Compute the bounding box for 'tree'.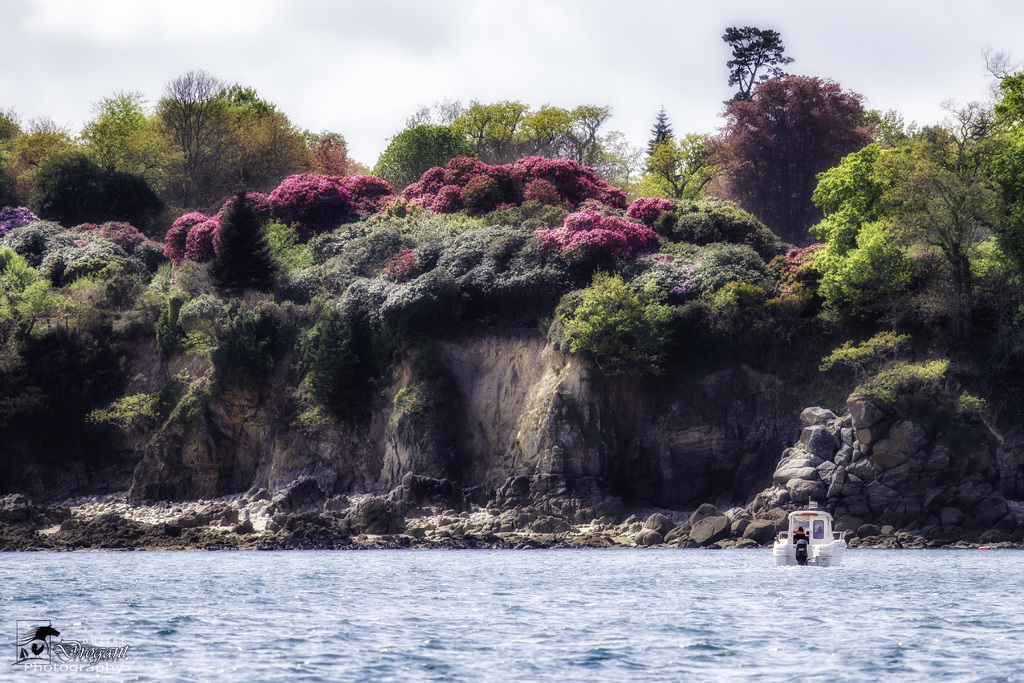
box=[200, 80, 279, 126].
